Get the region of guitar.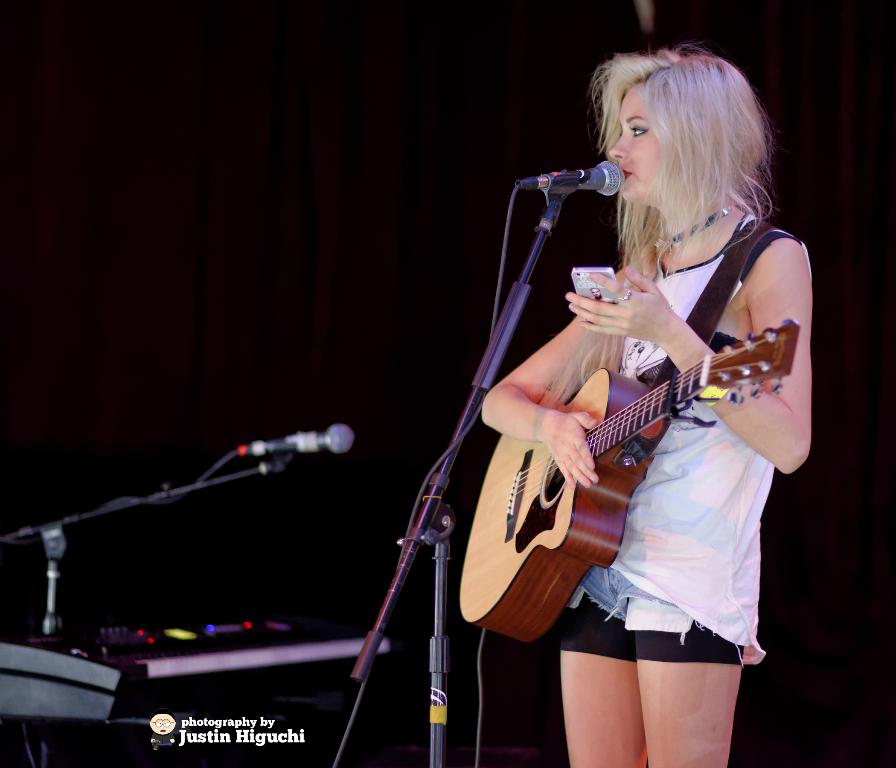
459,318,804,638.
